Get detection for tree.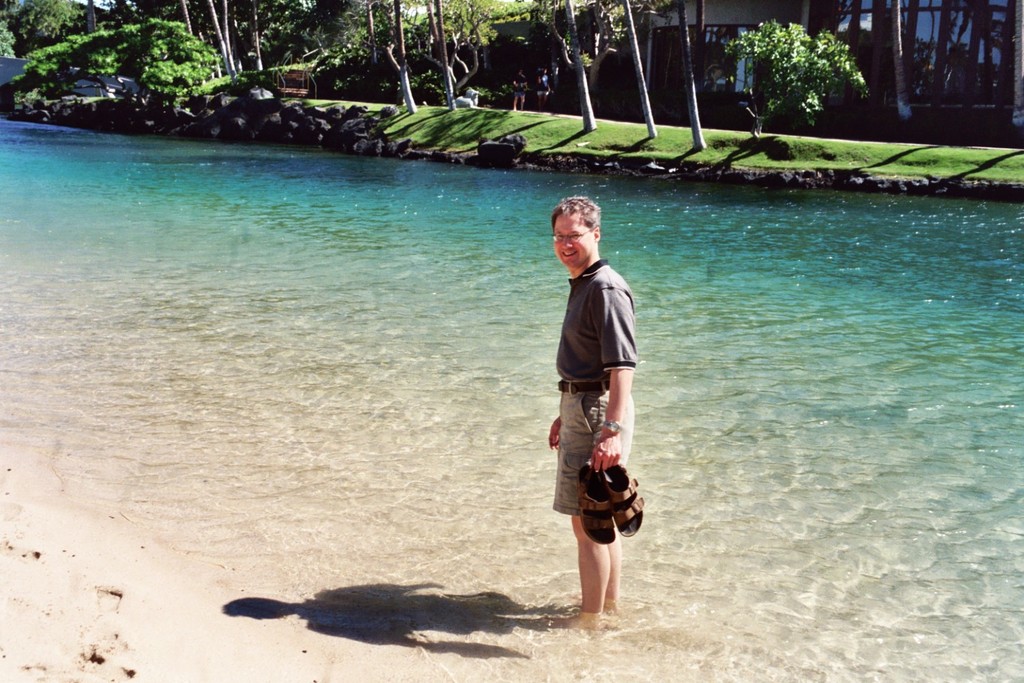
Detection: [439, 0, 444, 48].
